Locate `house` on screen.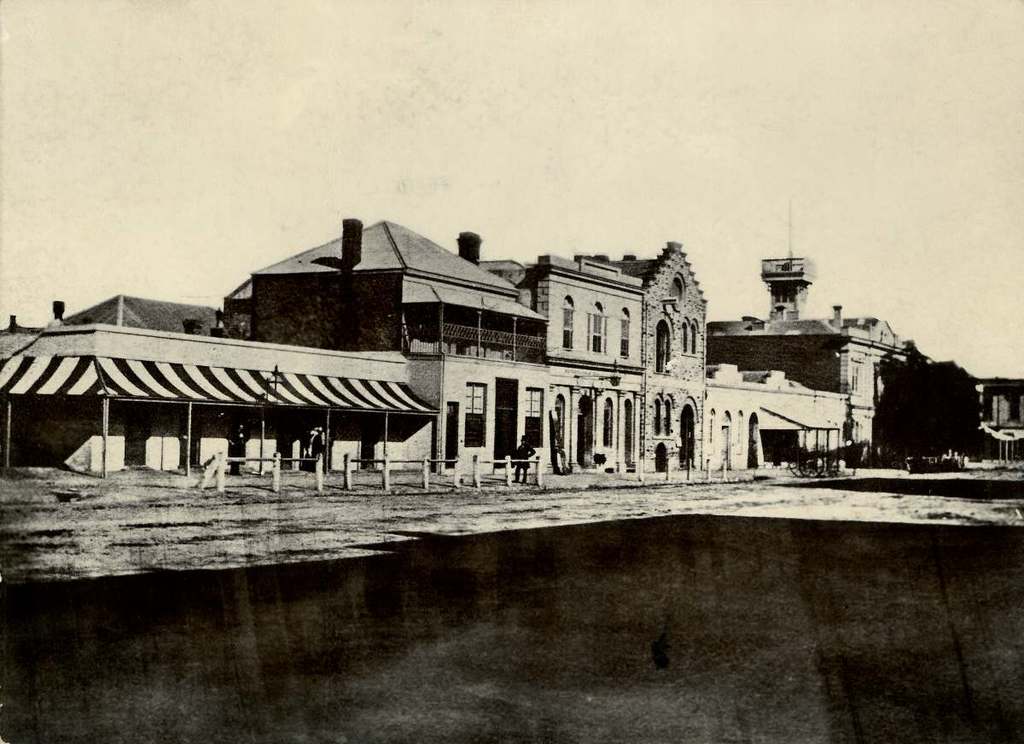
On screen at crop(567, 235, 719, 483).
